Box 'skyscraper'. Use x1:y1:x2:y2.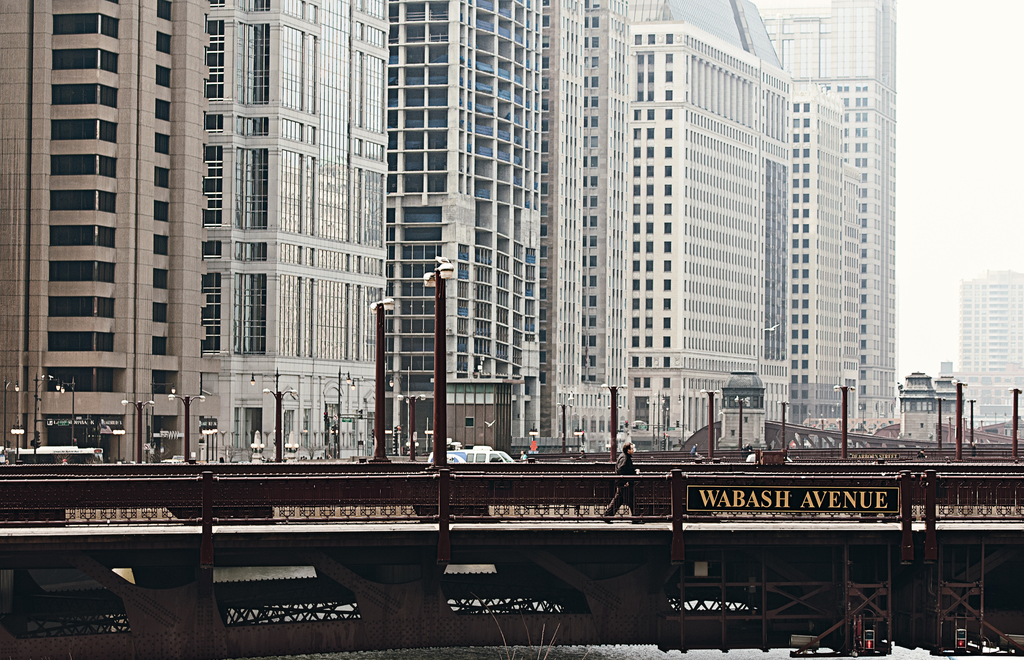
183:0:398:467.
